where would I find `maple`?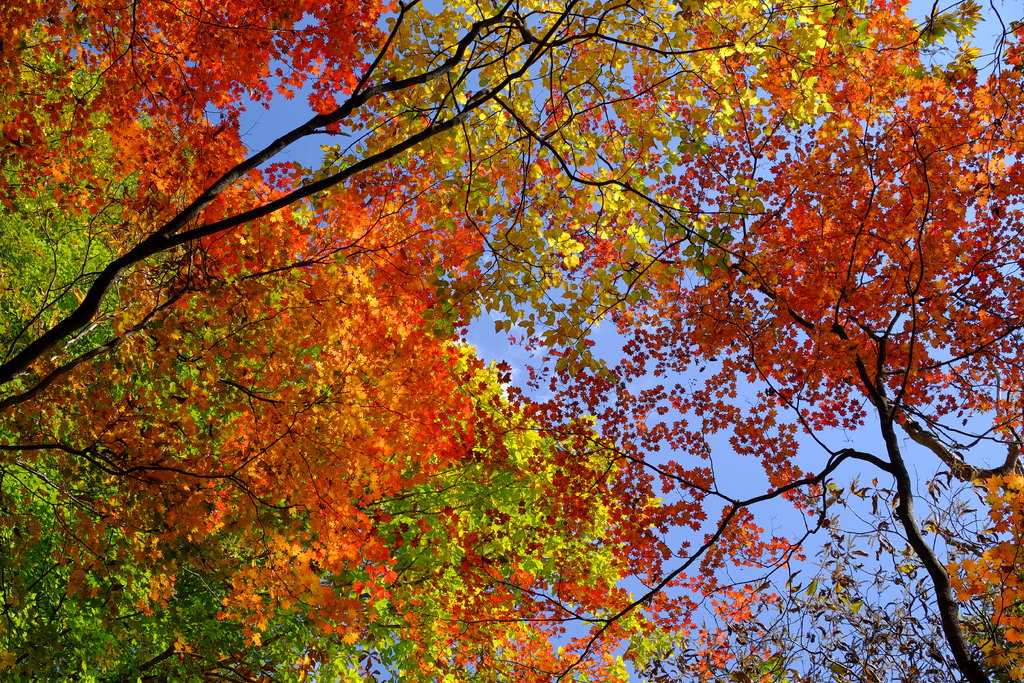
At bbox=[0, 285, 543, 495].
